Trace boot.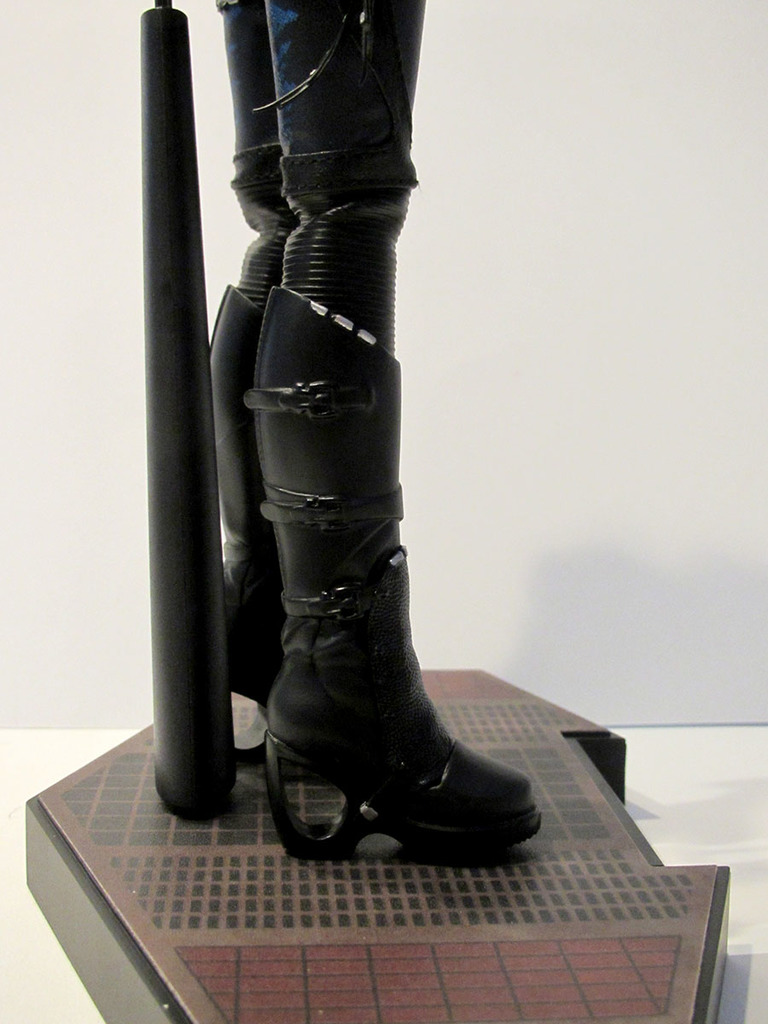
Traced to select_region(261, 285, 544, 862).
